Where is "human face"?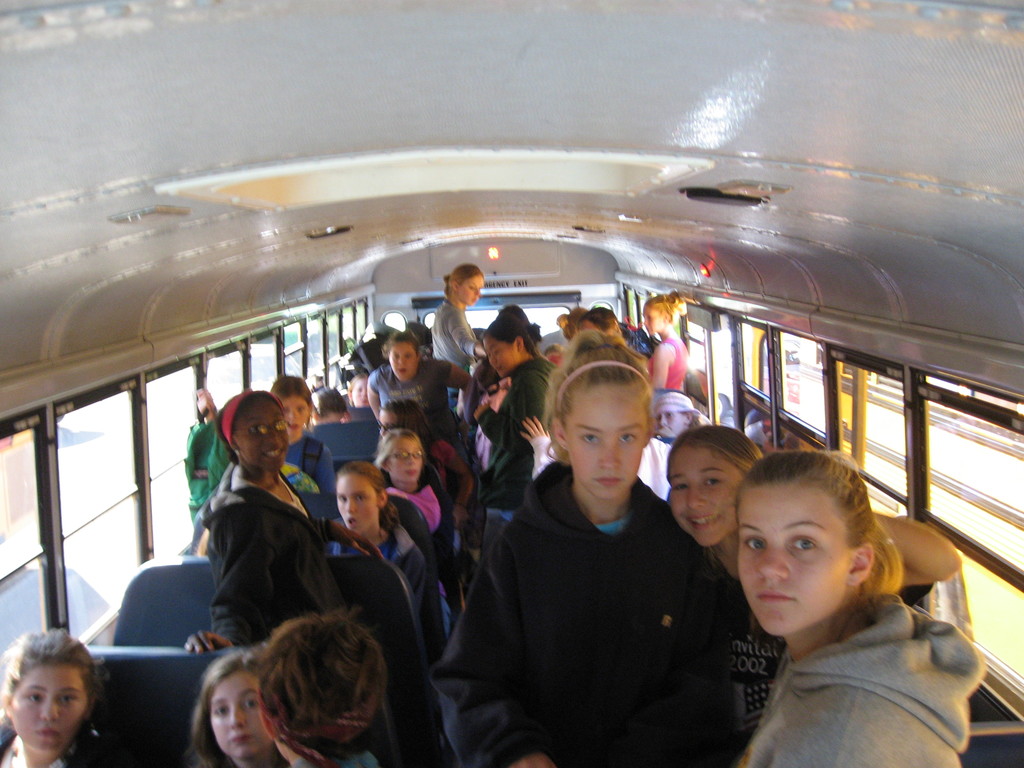
select_region(335, 472, 376, 529).
